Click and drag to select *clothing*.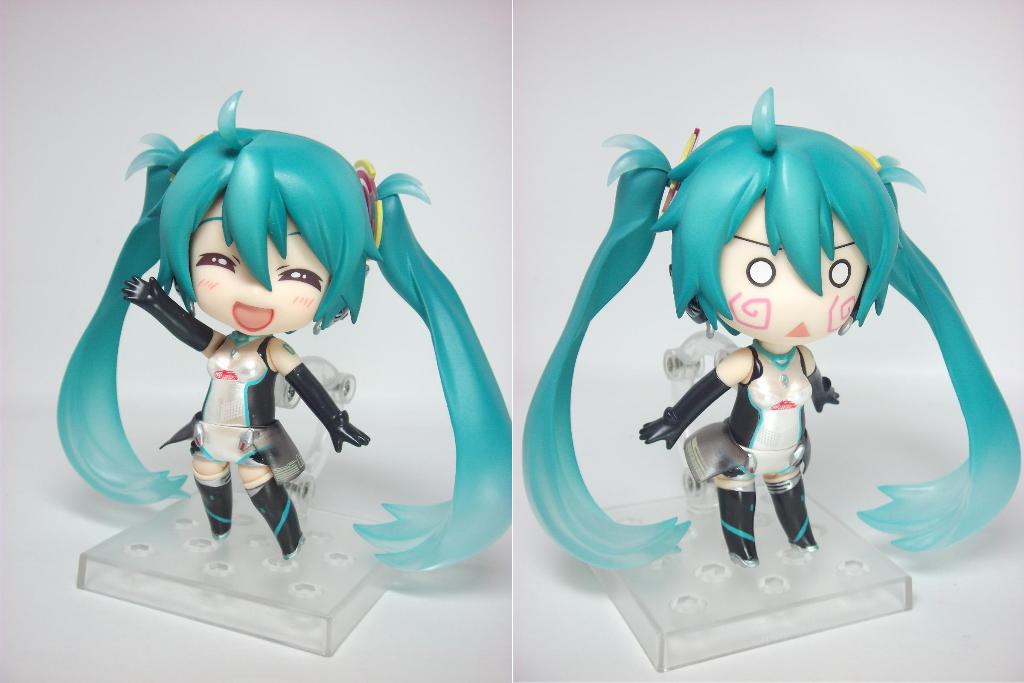
Selection: detection(149, 330, 314, 560).
